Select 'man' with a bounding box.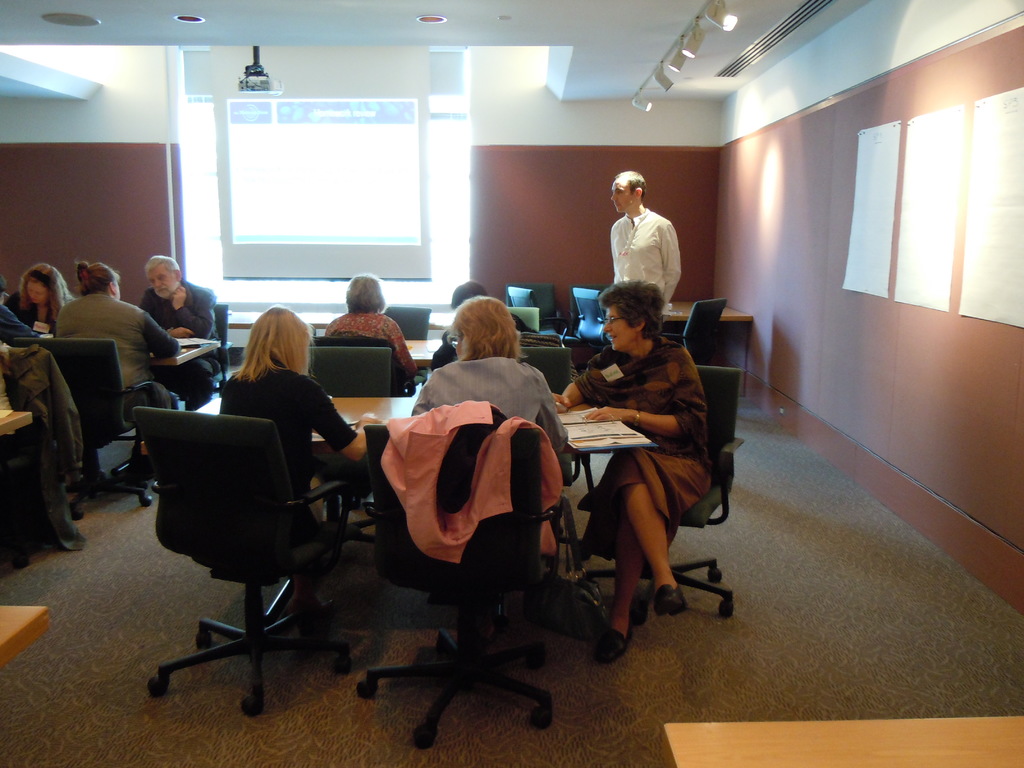
bbox(136, 254, 215, 409).
